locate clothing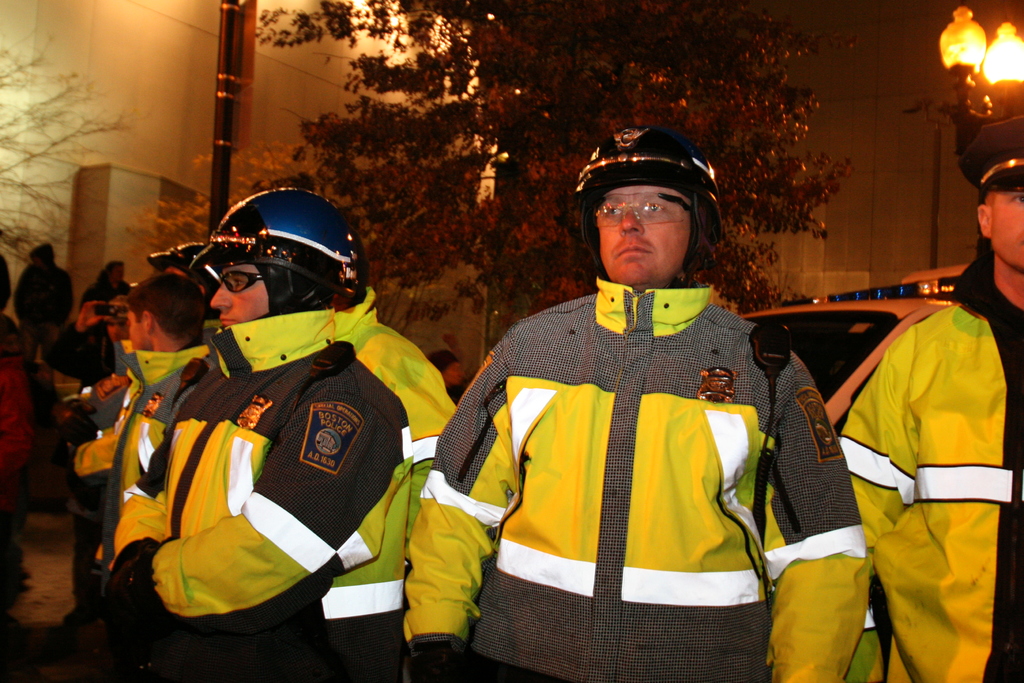
(404,274,879,682)
